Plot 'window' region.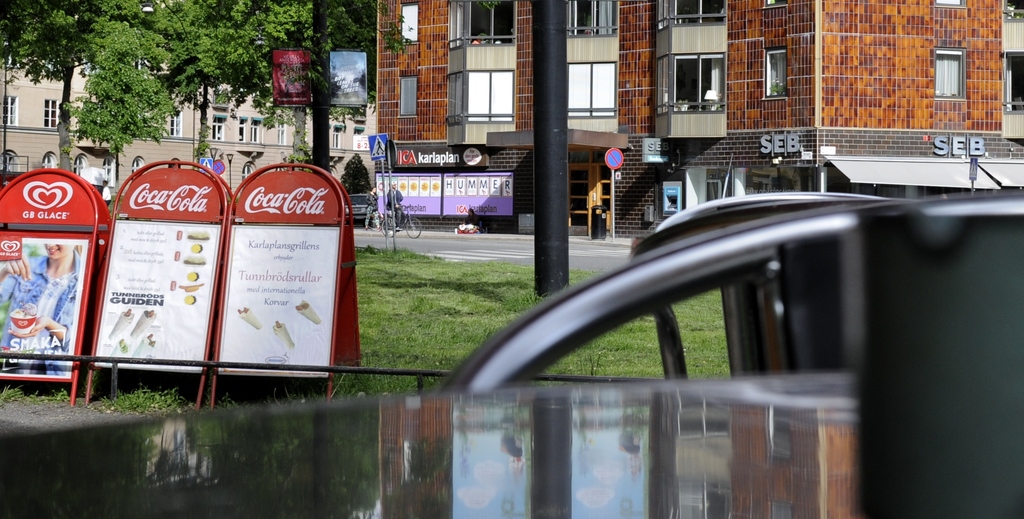
Plotted at 1002,52,1023,110.
